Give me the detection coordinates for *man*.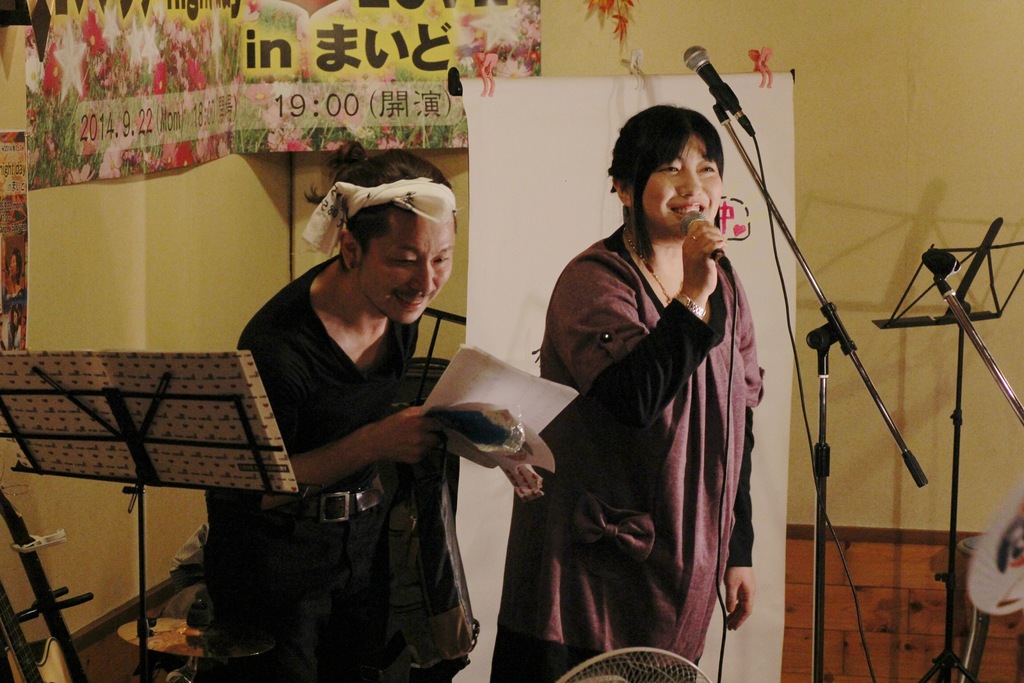
crop(207, 150, 535, 665).
